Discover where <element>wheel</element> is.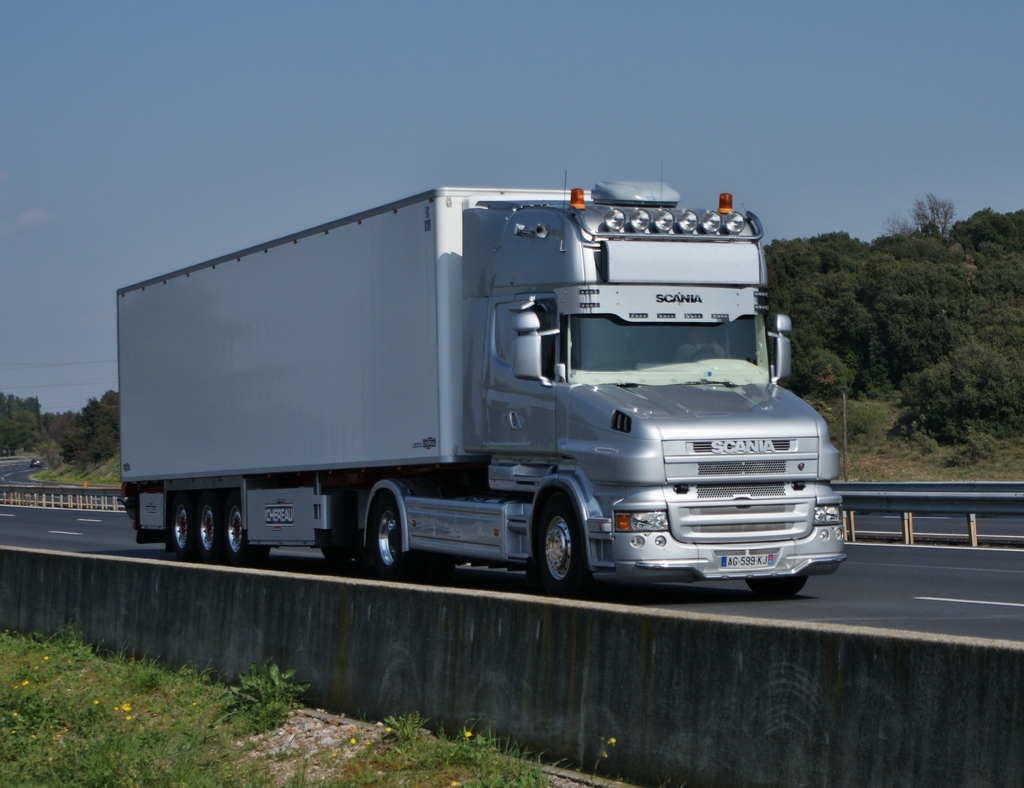
Discovered at left=321, top=544, right=348, bottom=561.
